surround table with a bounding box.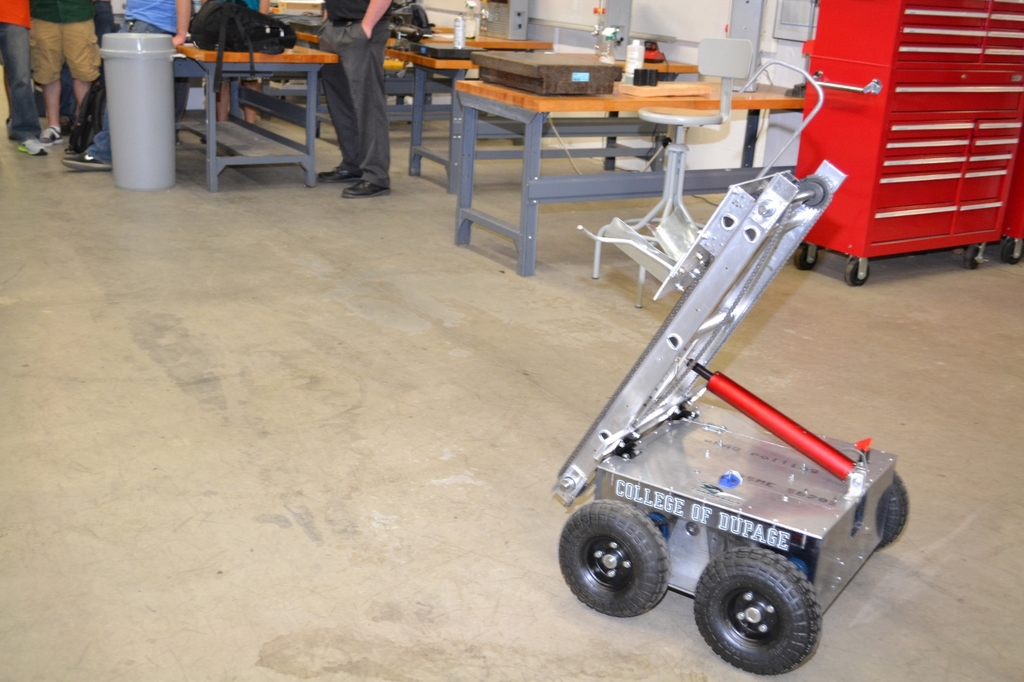
left=452, top=78, right=810, bottom=280.
